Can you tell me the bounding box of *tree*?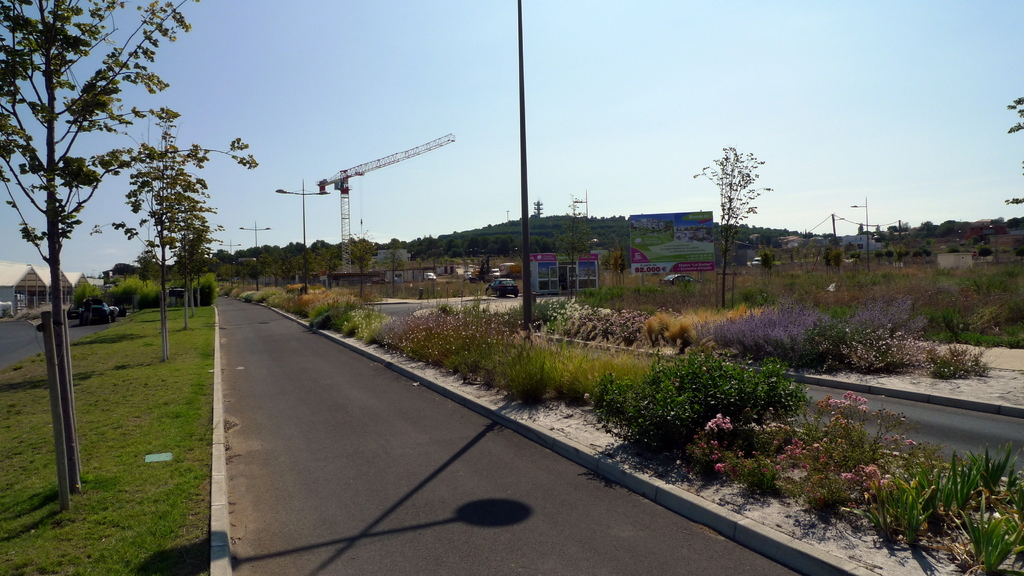
select_region(191, 260, 207, 323).
